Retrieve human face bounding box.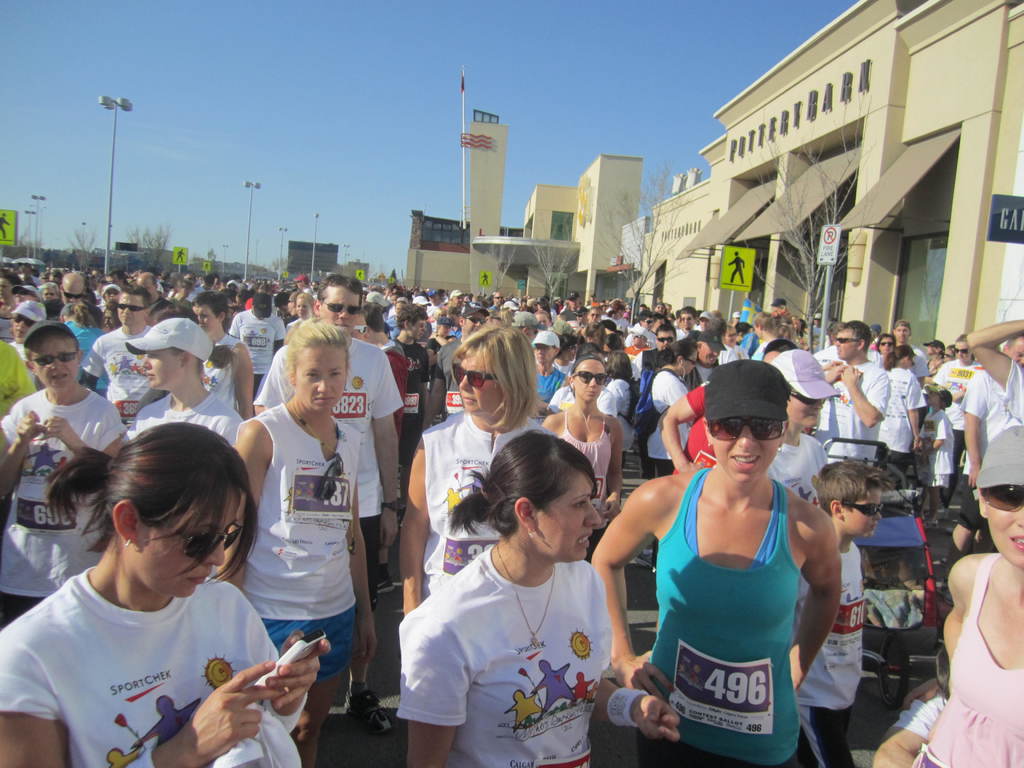
Bounding box: box=[573, 358, 604, 401].
